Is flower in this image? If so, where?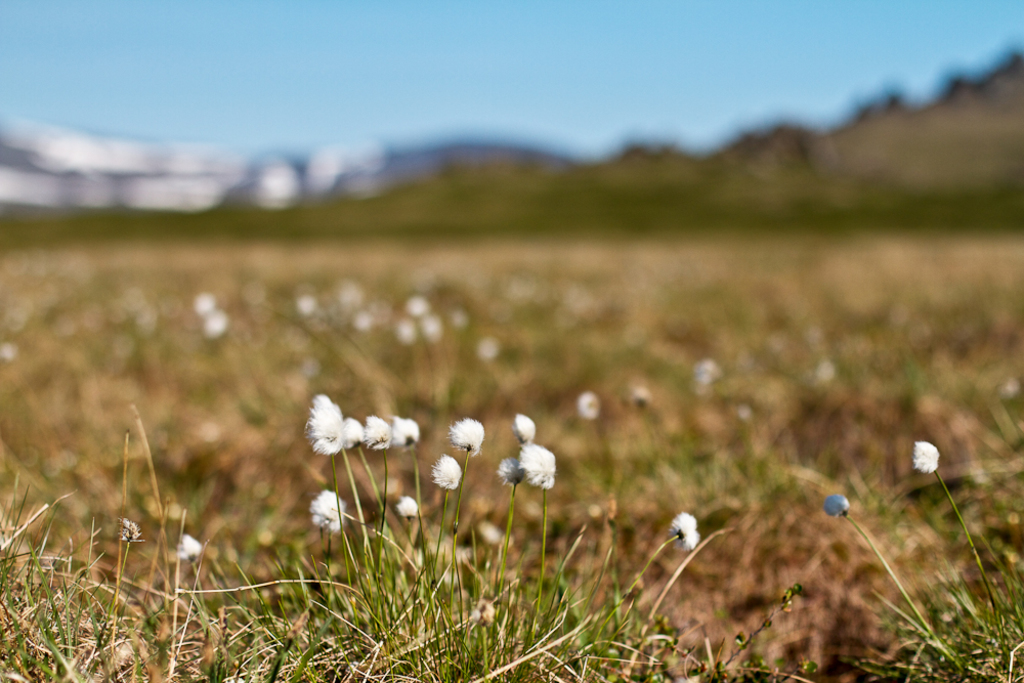
Yes, at 391:414:420:446.
